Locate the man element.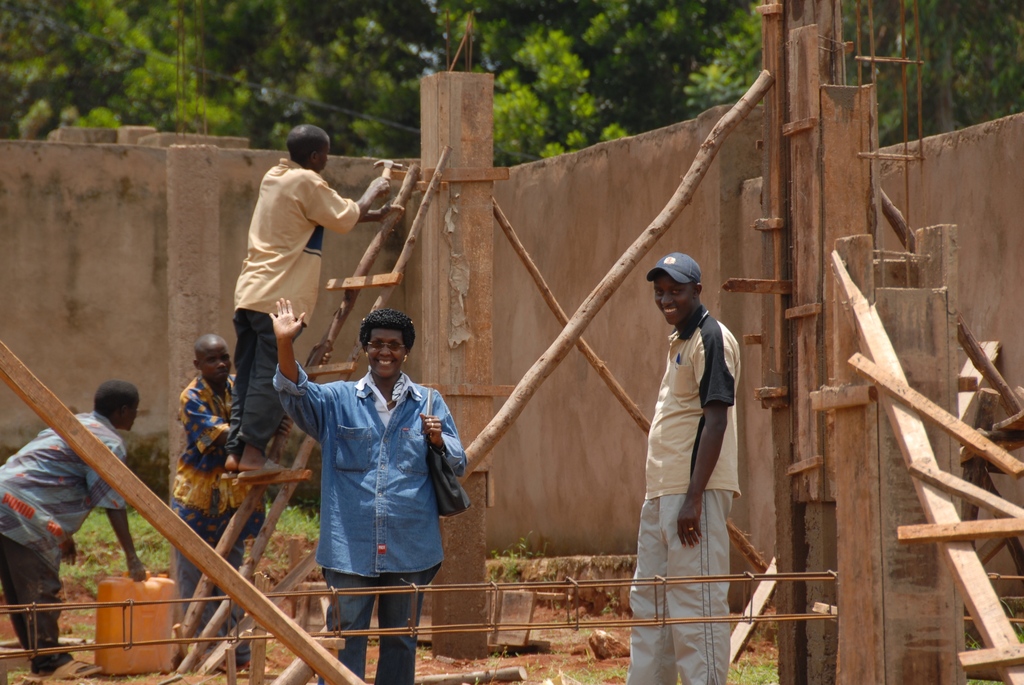
Element bbox: bbox(622, 251, 748, 684).
